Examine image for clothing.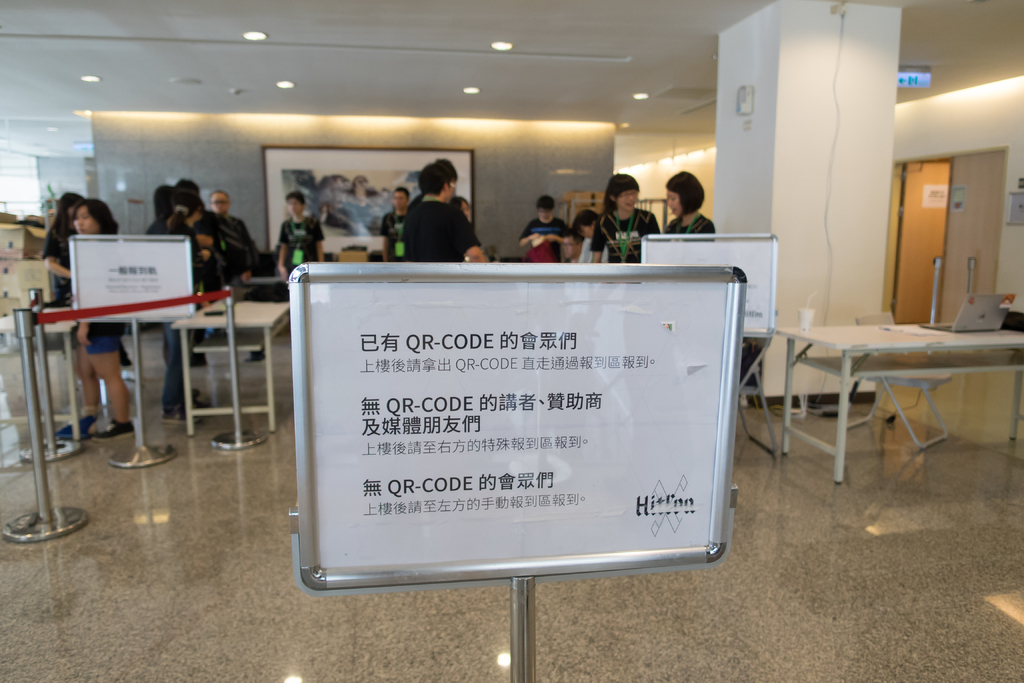
Examination result: <box>378,197,410,252</box>.
